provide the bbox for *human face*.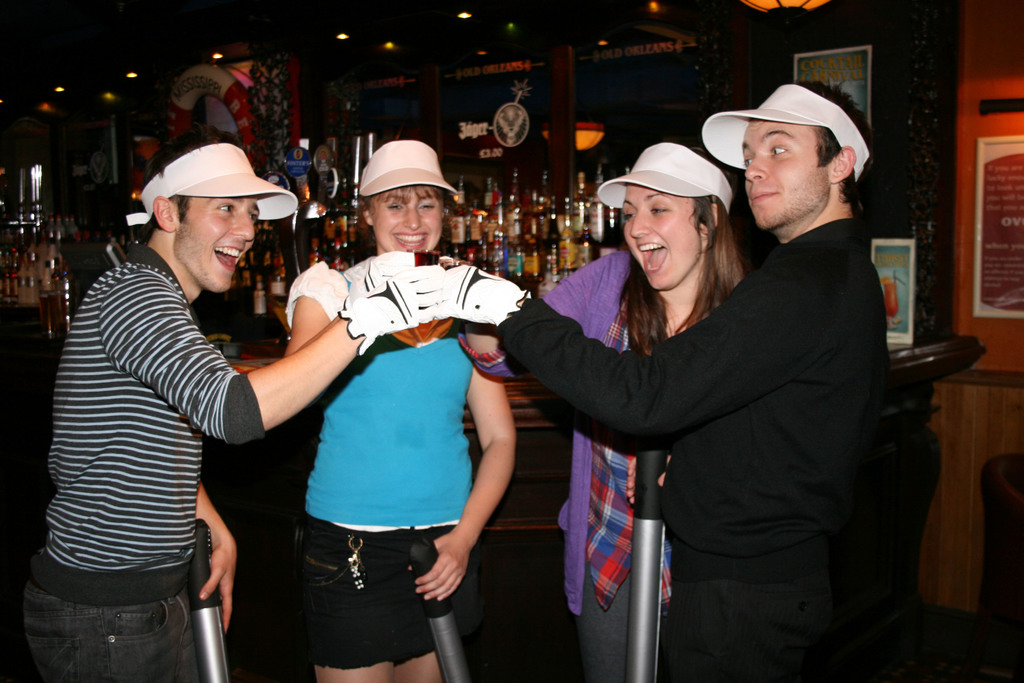
bbox(368, 182, 444, 254).
